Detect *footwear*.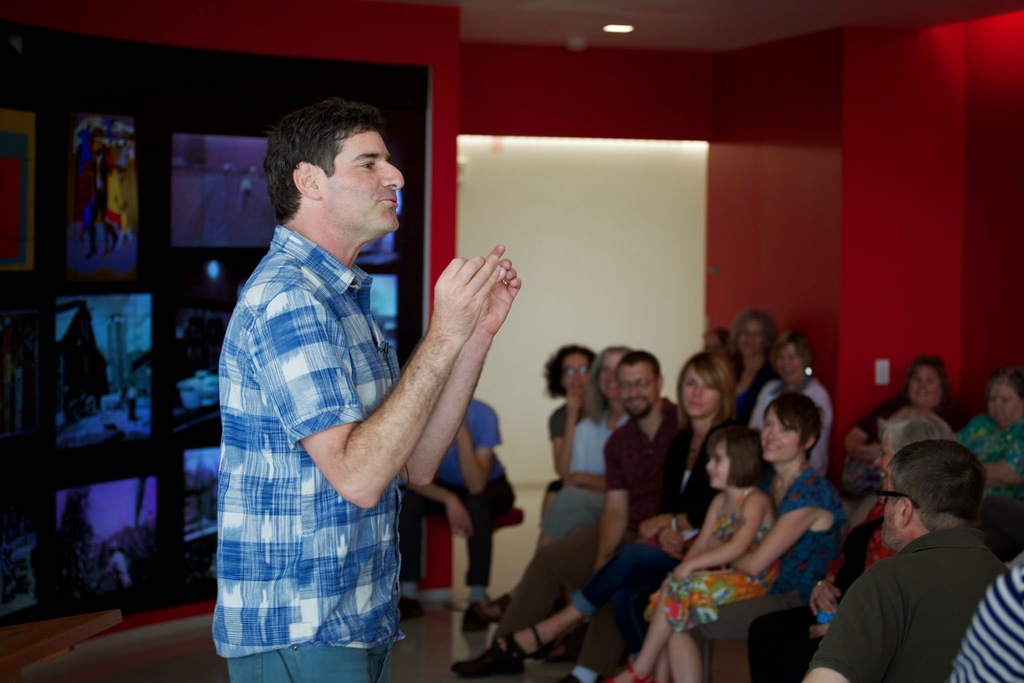
Detected at BBox(593, 662, 659, 682).
